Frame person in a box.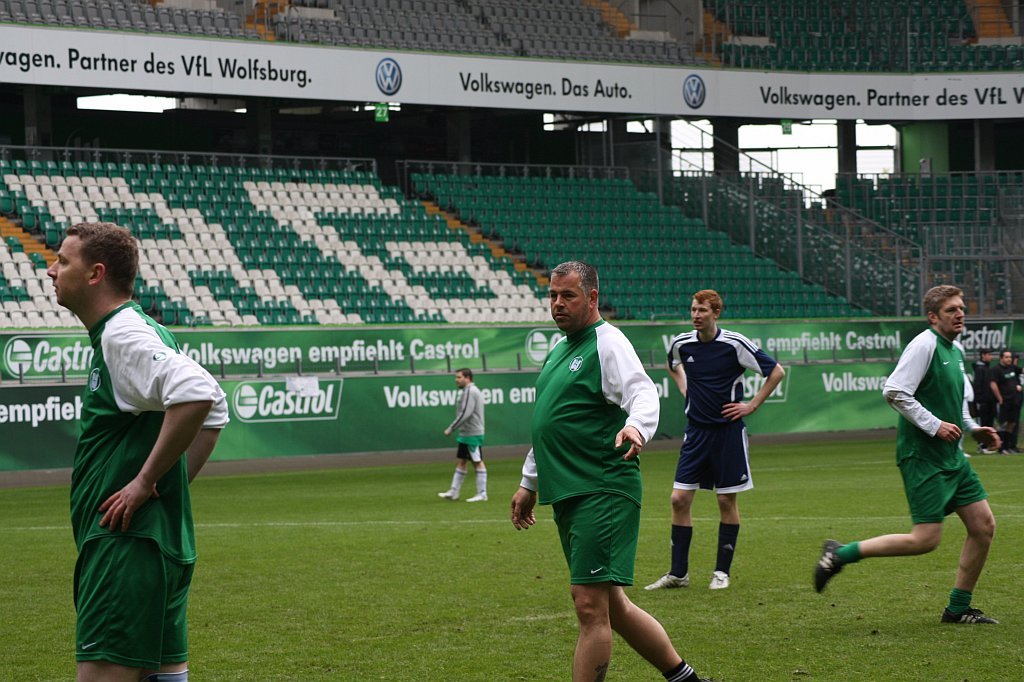
<region>440, 367, 489, 504</region>.
